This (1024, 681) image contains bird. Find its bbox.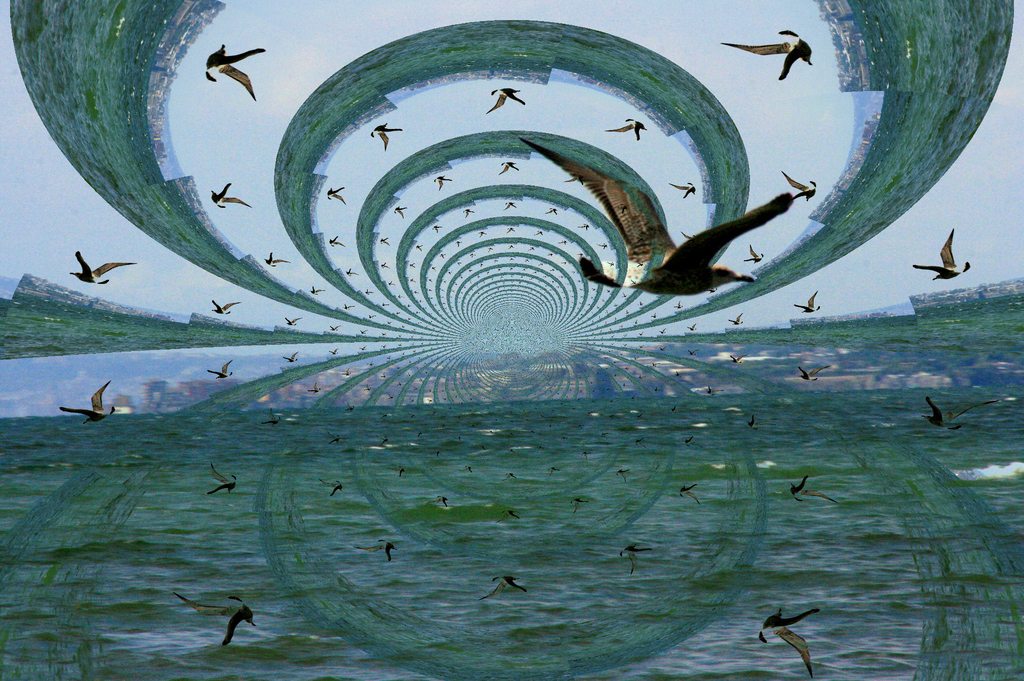
BBox(204, 42, 266, 100).
